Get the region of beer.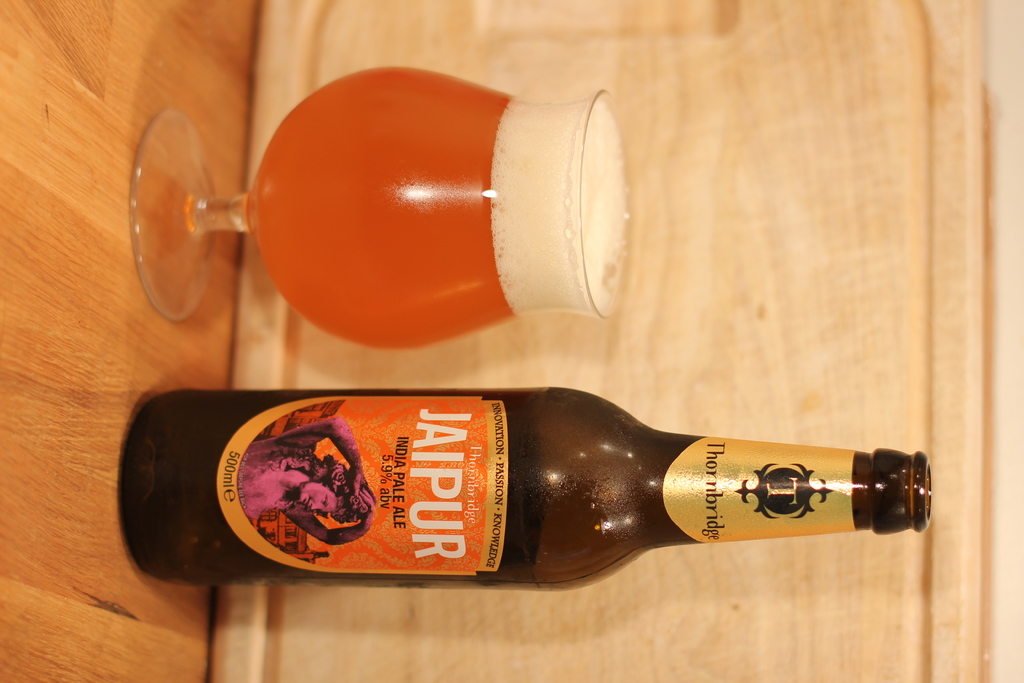
245/68/618/339.
